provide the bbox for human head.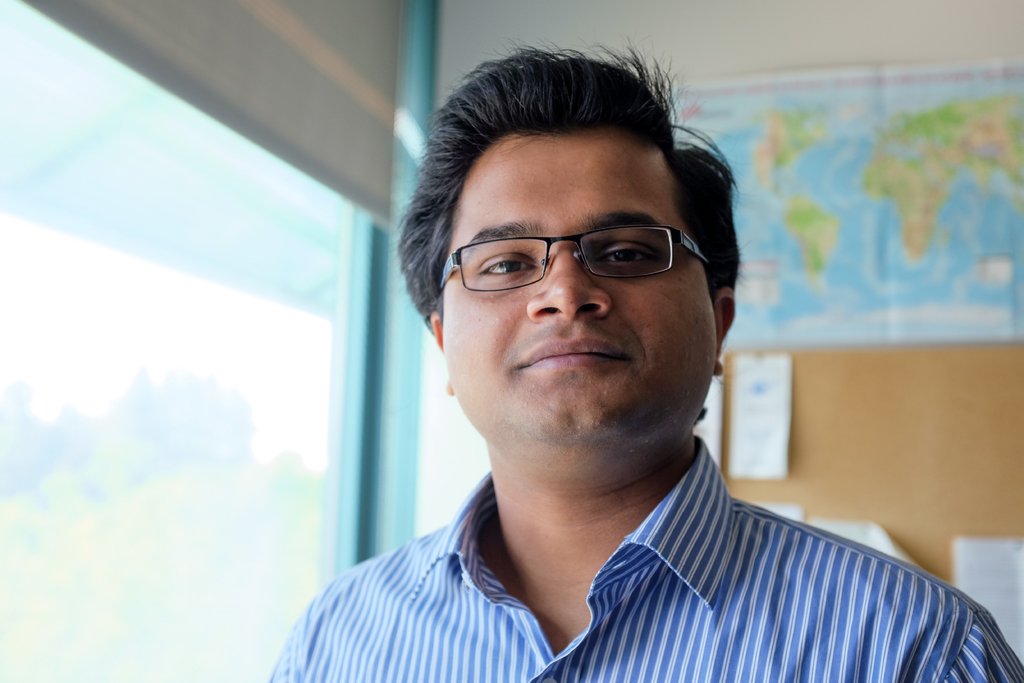
BBox(412, 81, 721, 391).
